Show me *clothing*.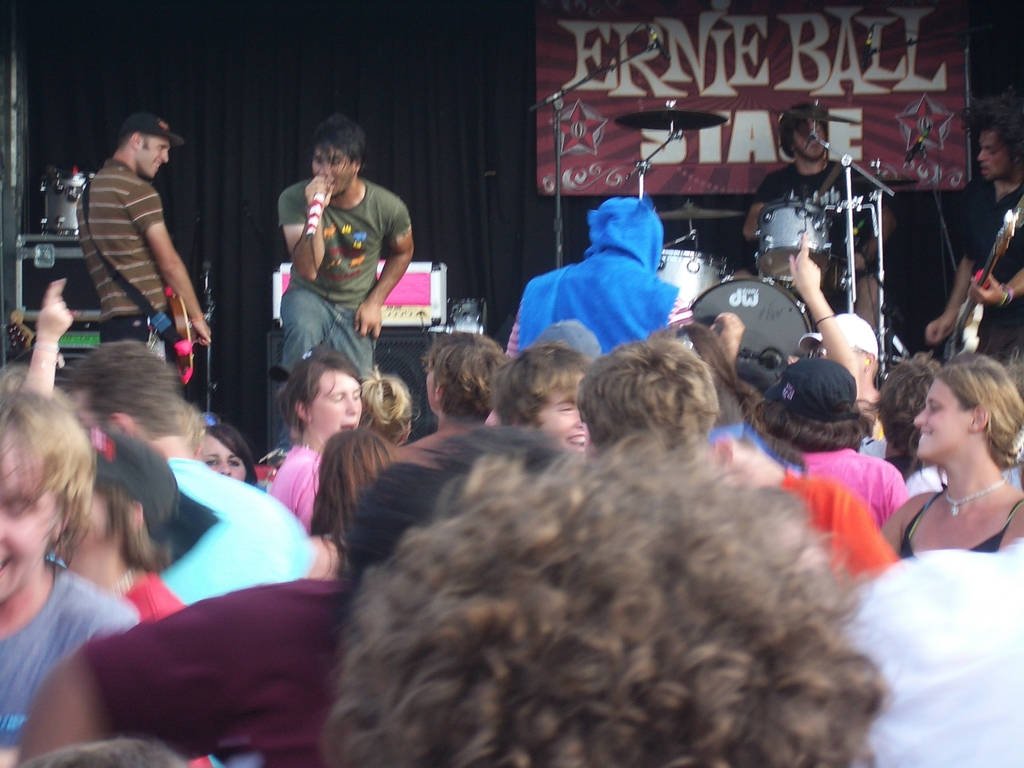
*clothing* is here: box(509, 189, 689, 360).
